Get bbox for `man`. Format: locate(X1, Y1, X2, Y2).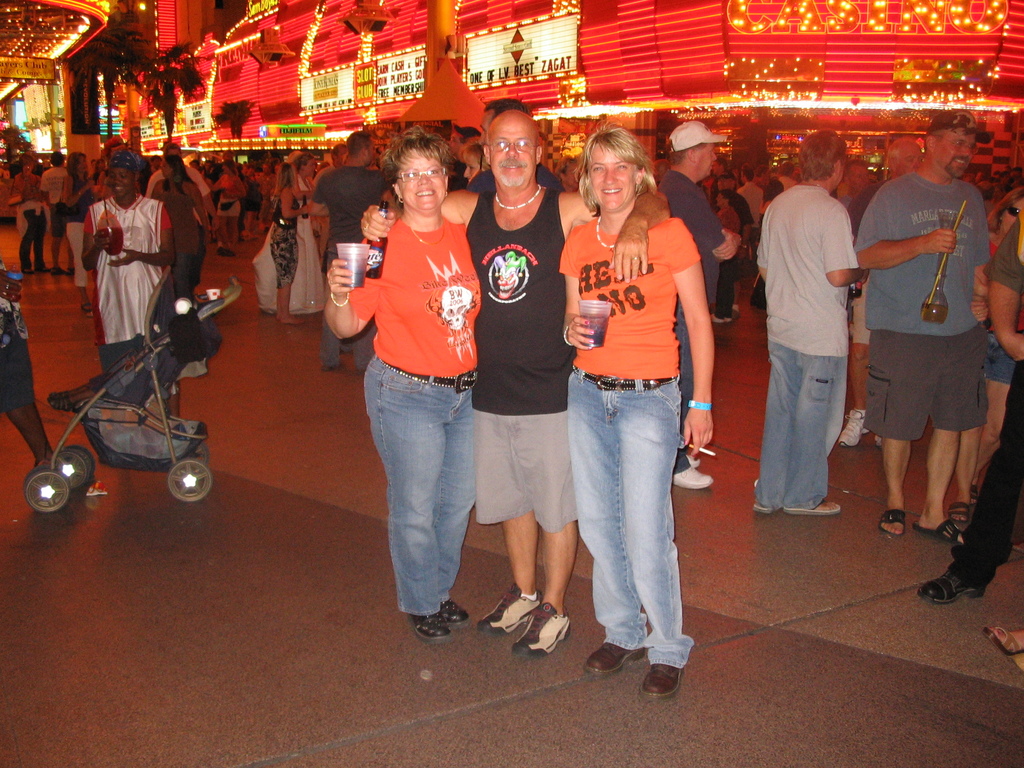
locate(657, 116, 741, 493).
